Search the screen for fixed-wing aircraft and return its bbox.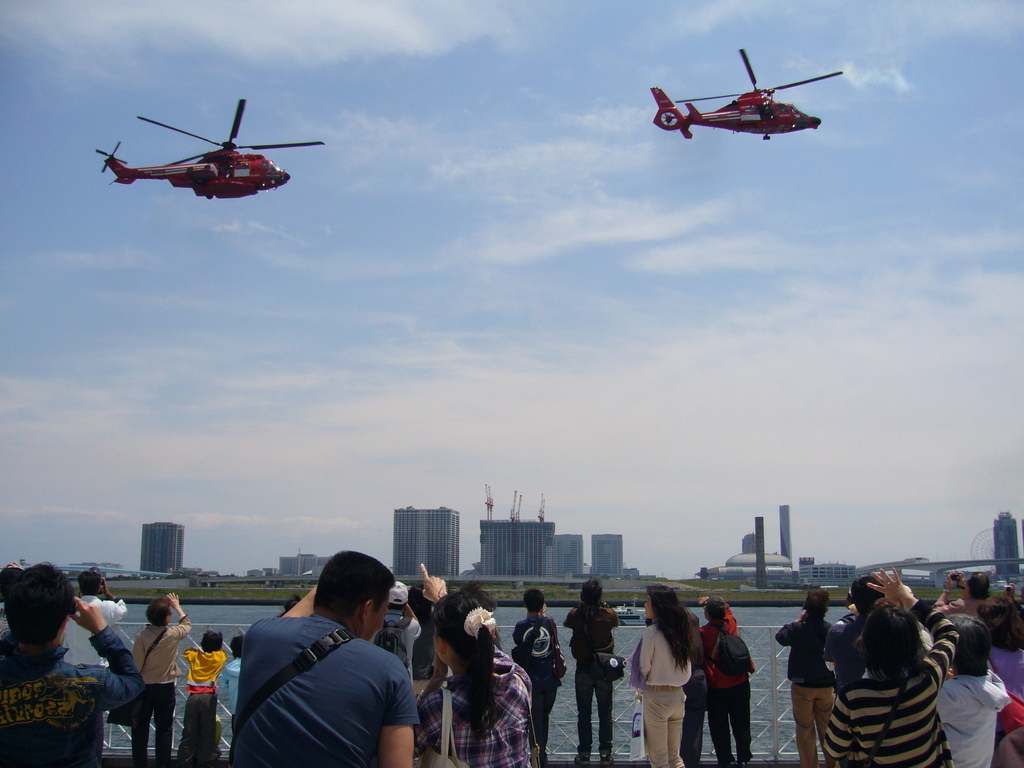
Found: bbox=[97, 101, 324, 196].
